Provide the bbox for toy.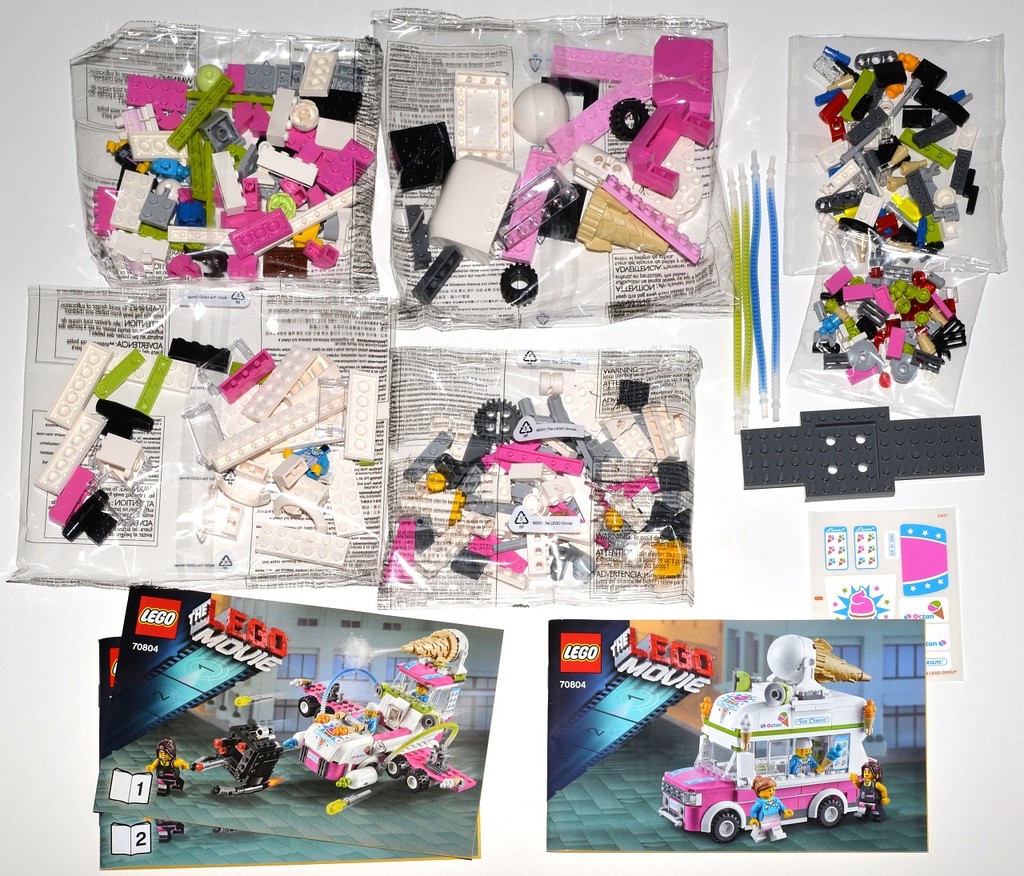
[326, 794, 372, 816].
